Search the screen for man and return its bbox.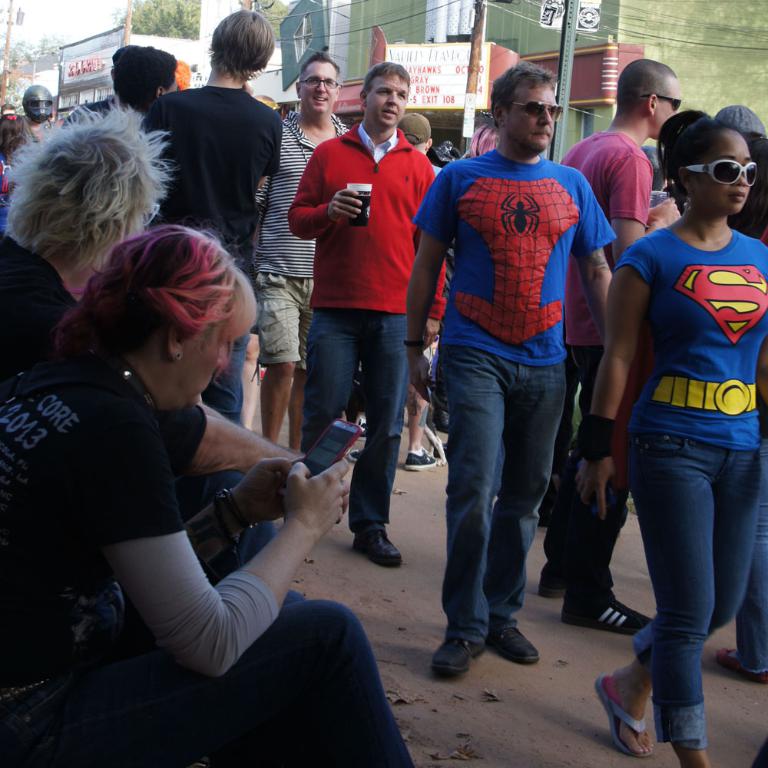
Found: (245,46,351,466).
